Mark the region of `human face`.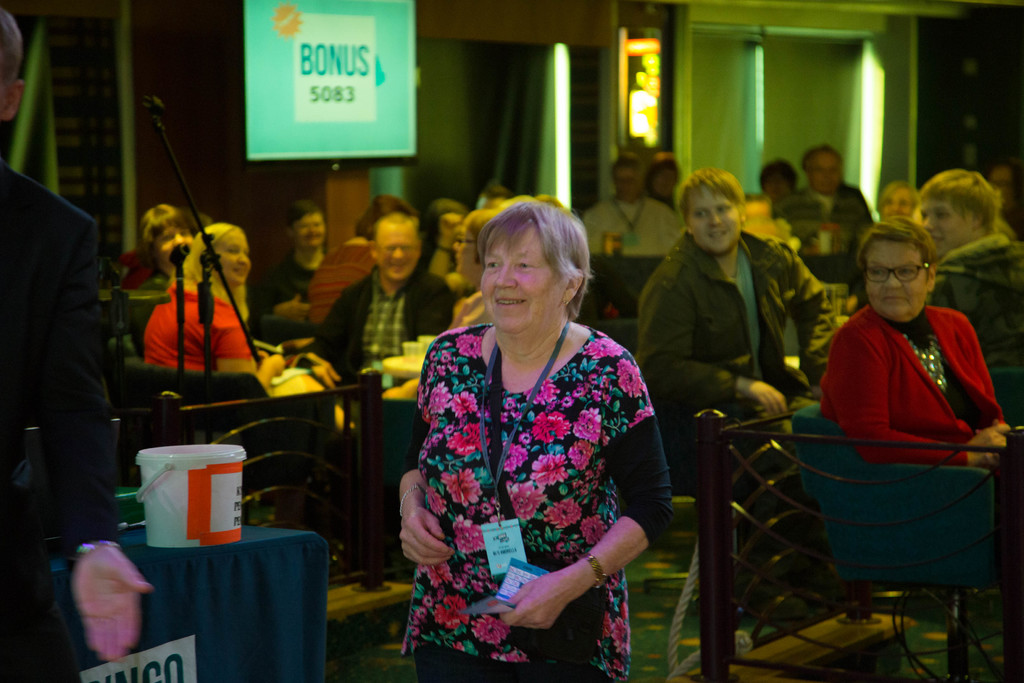
Region: [x1=156, y1=225, x2=196, y2=267].
